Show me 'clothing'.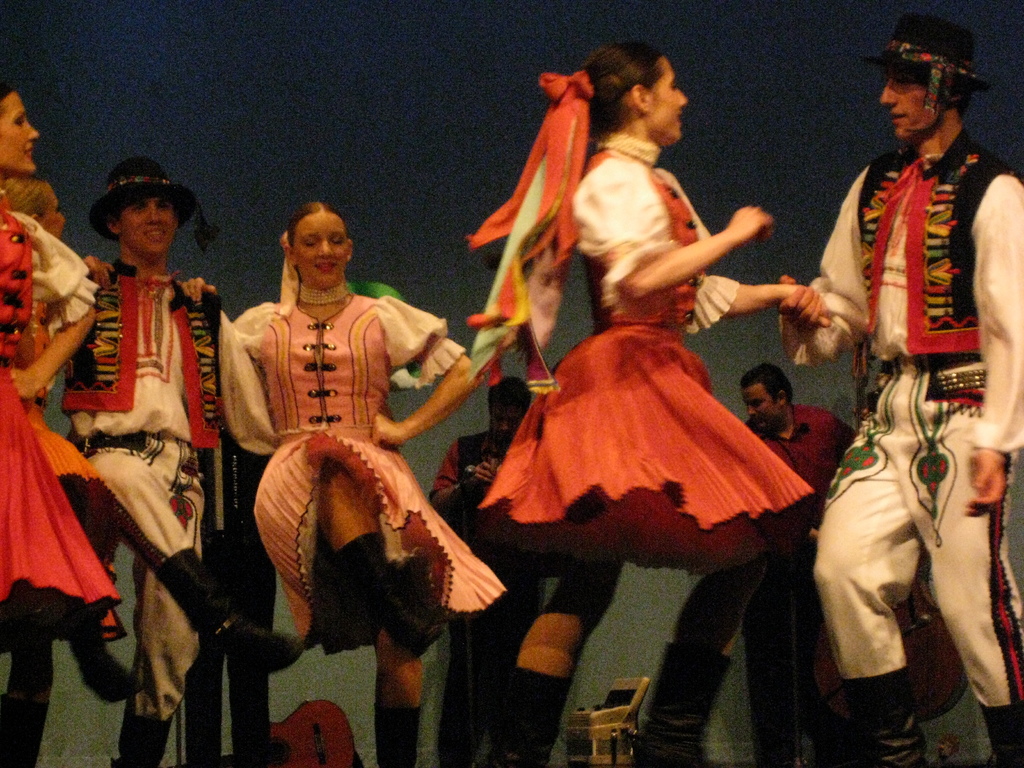
'clothing' is here: (487,135,826,572).
